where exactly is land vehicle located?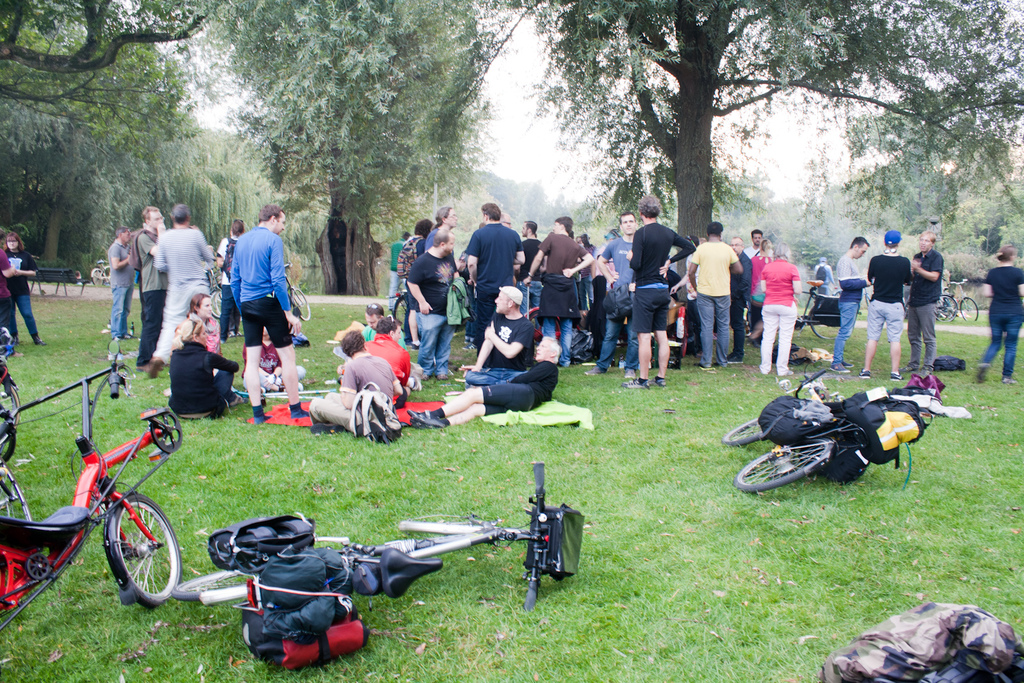
Its bounding box is select_region(742, 277, 842, 342).
